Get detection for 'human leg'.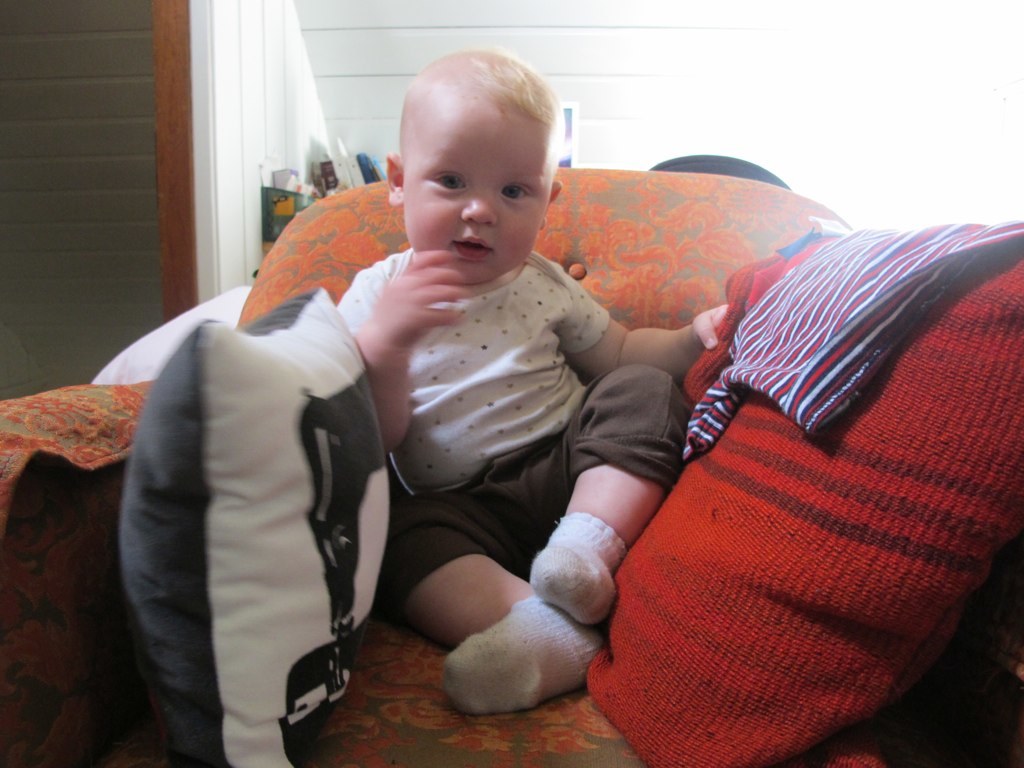
Detection: region(373, 504, 609, 714).
